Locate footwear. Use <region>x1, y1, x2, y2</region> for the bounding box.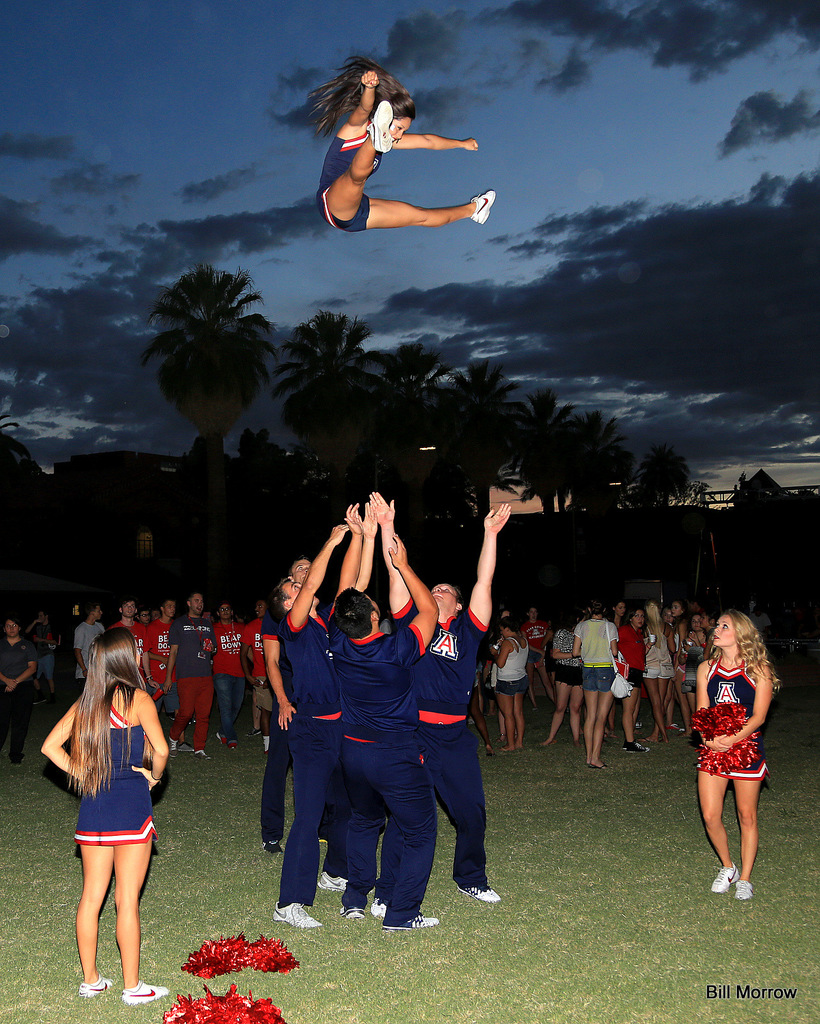
<region>81, 970, 105, 996</region>.
